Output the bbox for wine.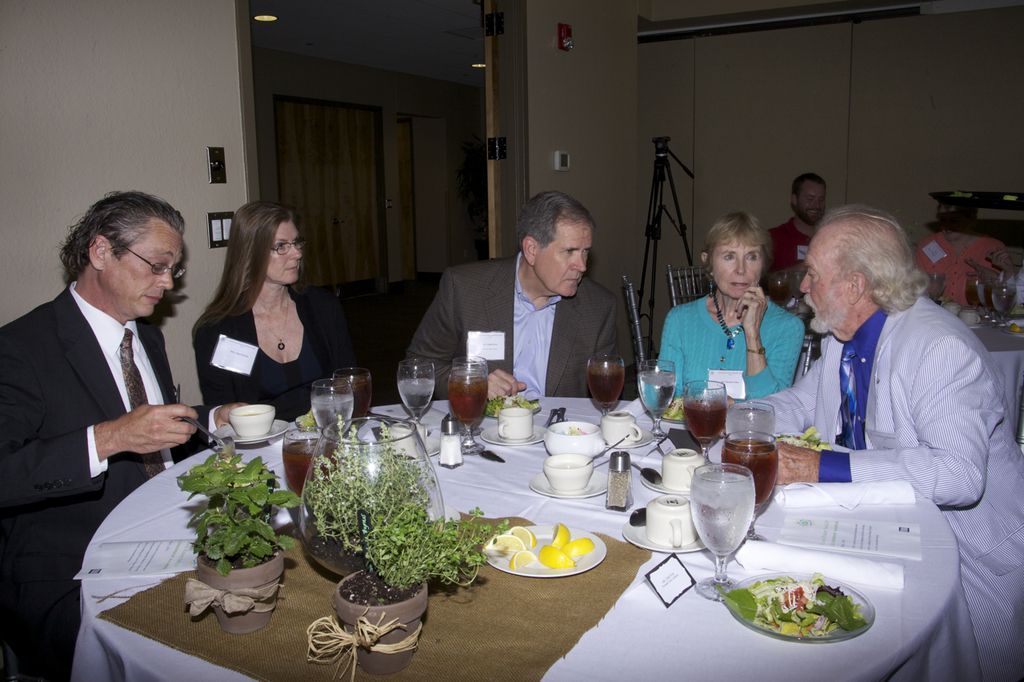
584,361,622,407.
